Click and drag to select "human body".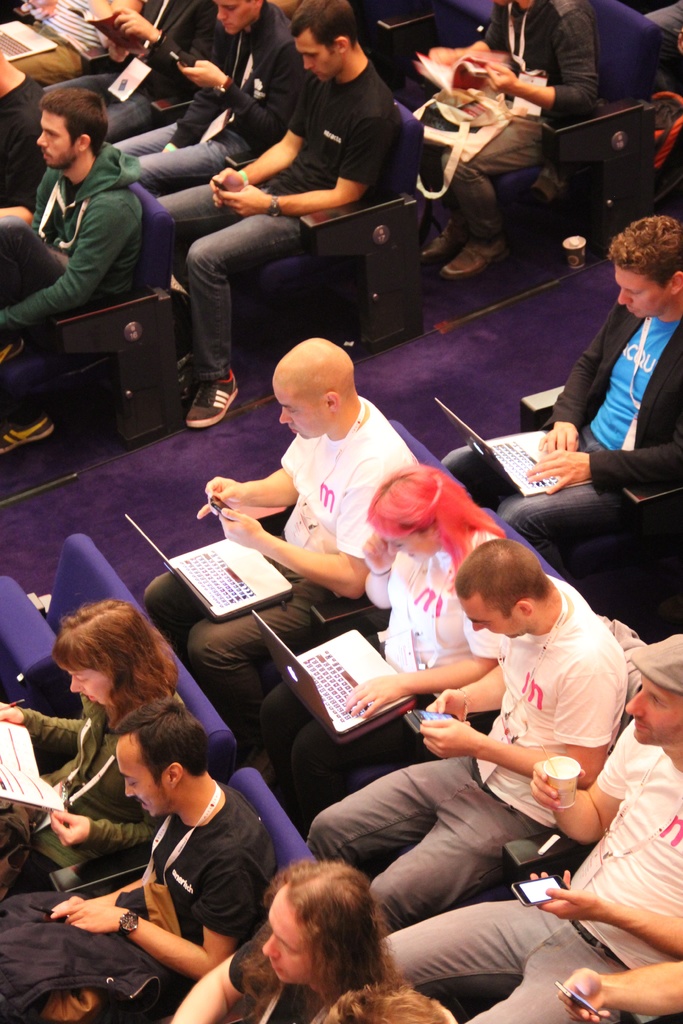
Selection: left=0, top=705, right=266, bottom=1014.
